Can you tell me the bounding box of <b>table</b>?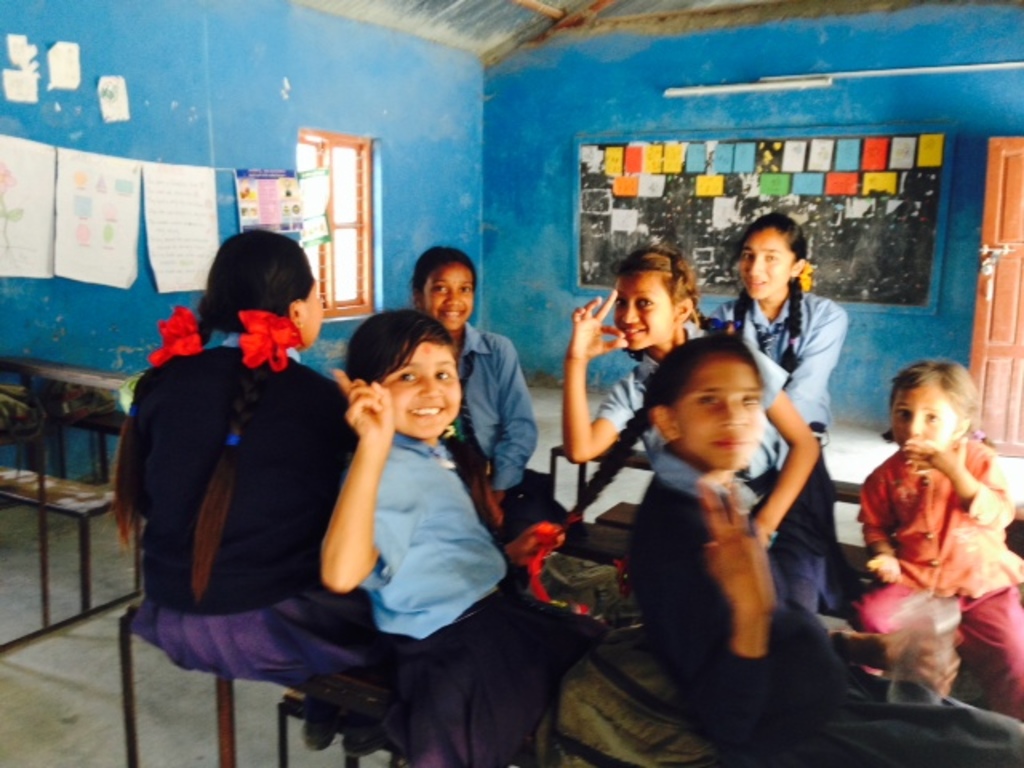
0 354 142 661.
